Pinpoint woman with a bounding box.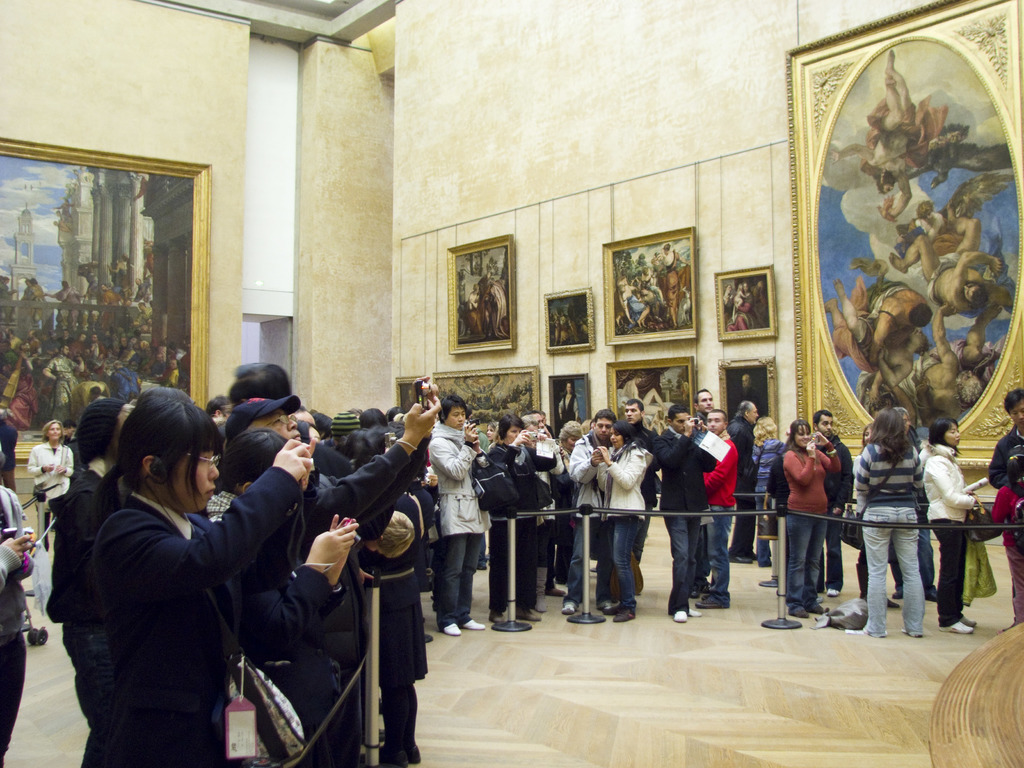
[x1=860, y1=423, x2=872, y2=445].
